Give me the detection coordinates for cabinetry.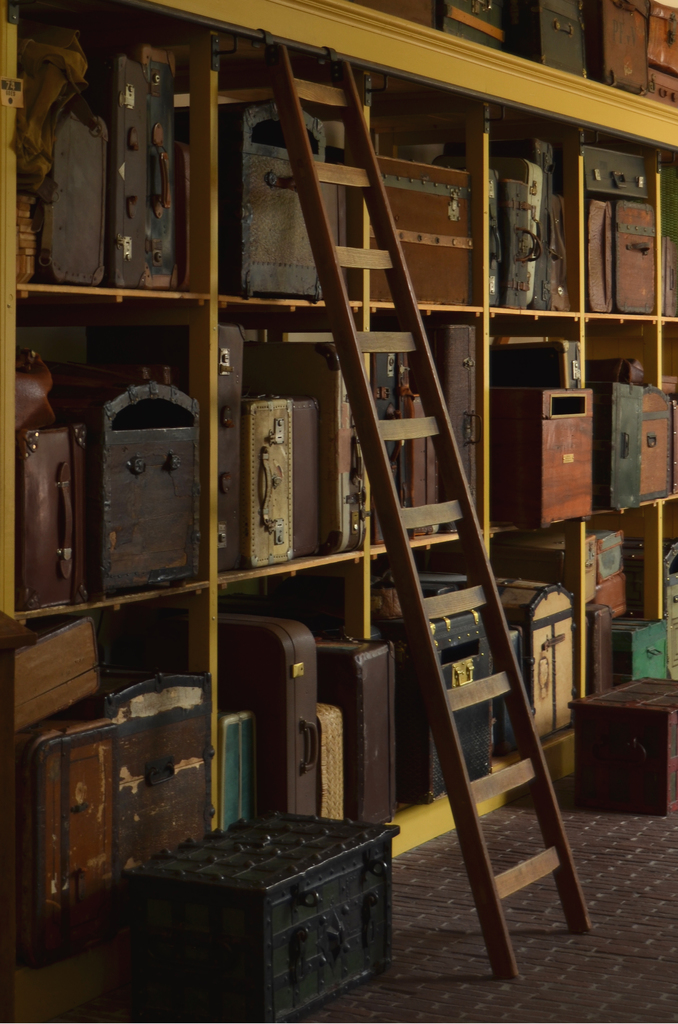
rect(216, 323, 247, 573).
